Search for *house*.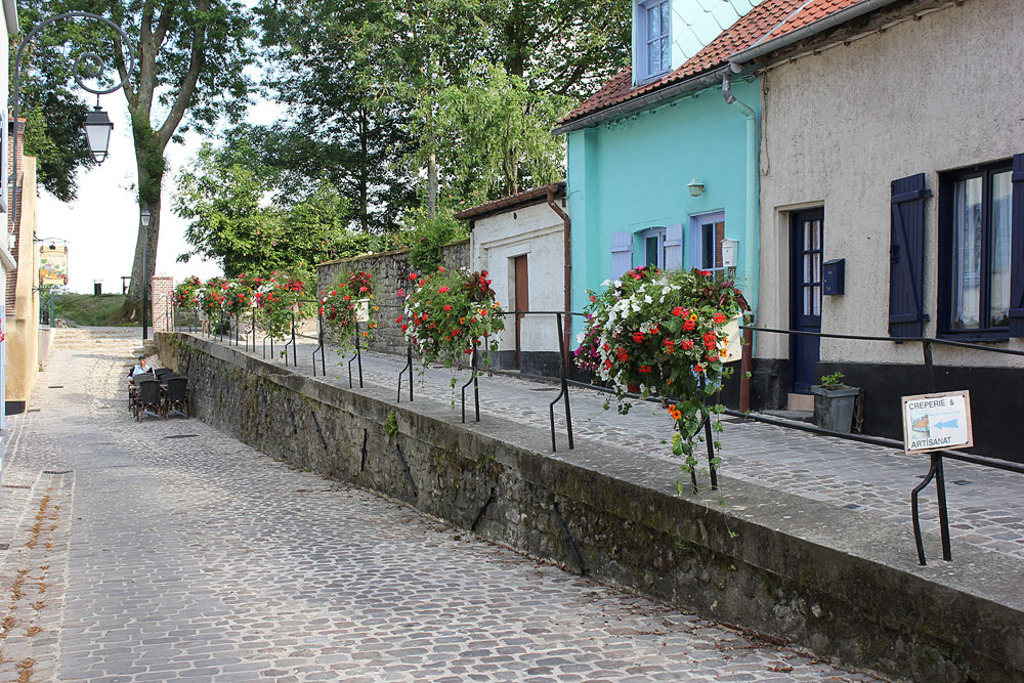
Found at 461/185/580/396.
